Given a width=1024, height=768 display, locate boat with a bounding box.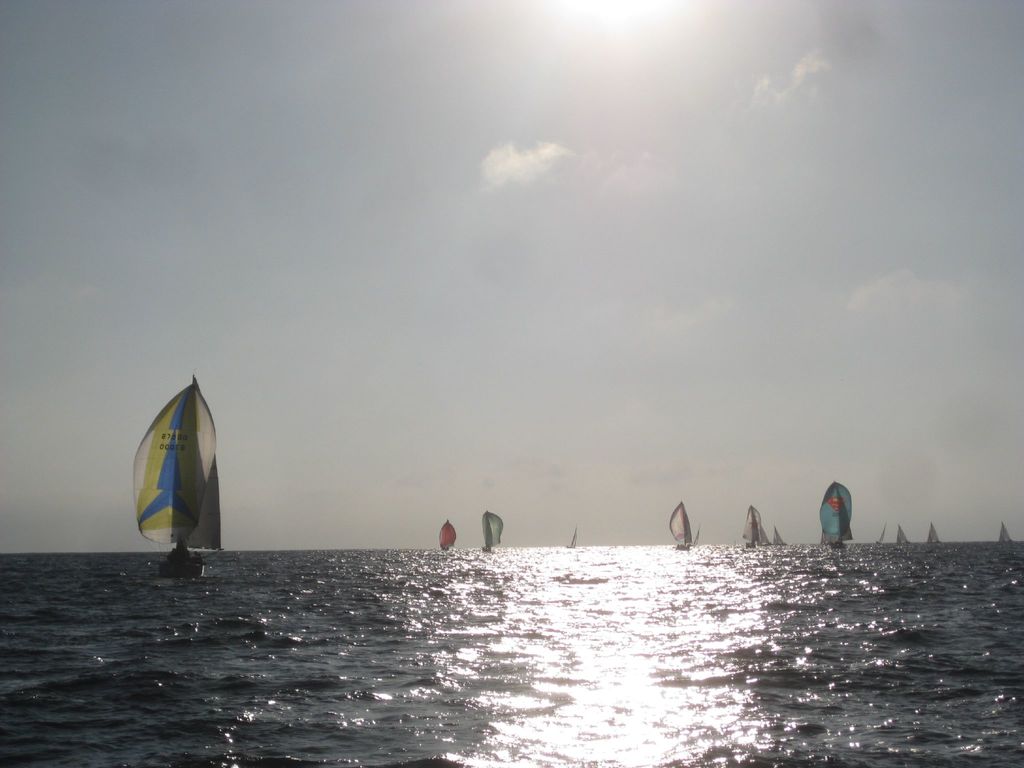
Located: x1=738, y1=502, x2=774, y2=554.
